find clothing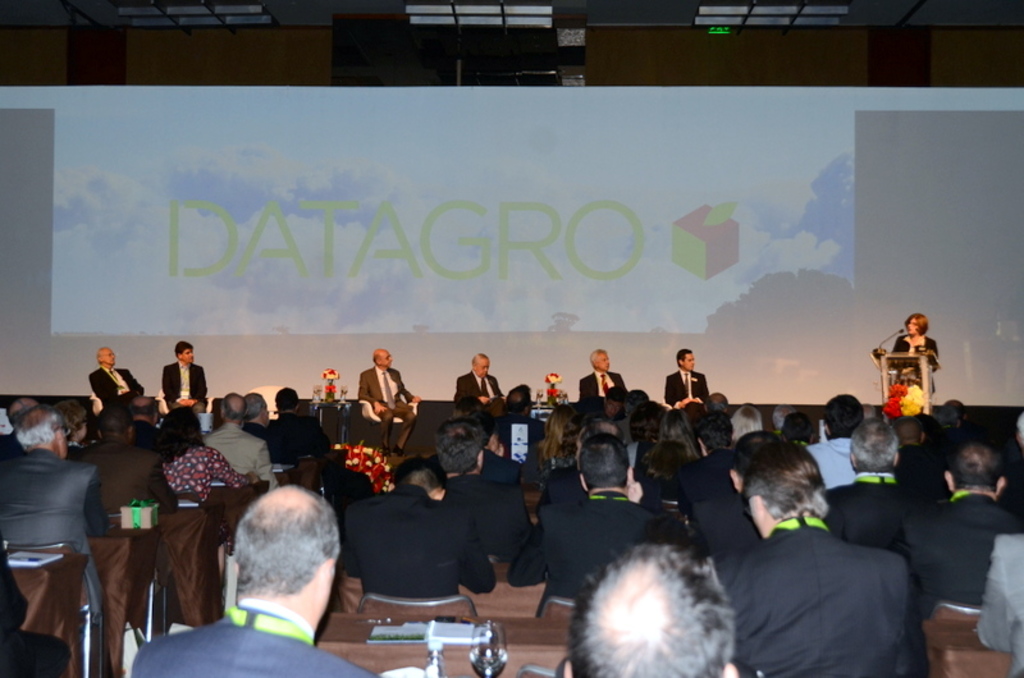
x1=19 y1=416 x2=73 y2=450
